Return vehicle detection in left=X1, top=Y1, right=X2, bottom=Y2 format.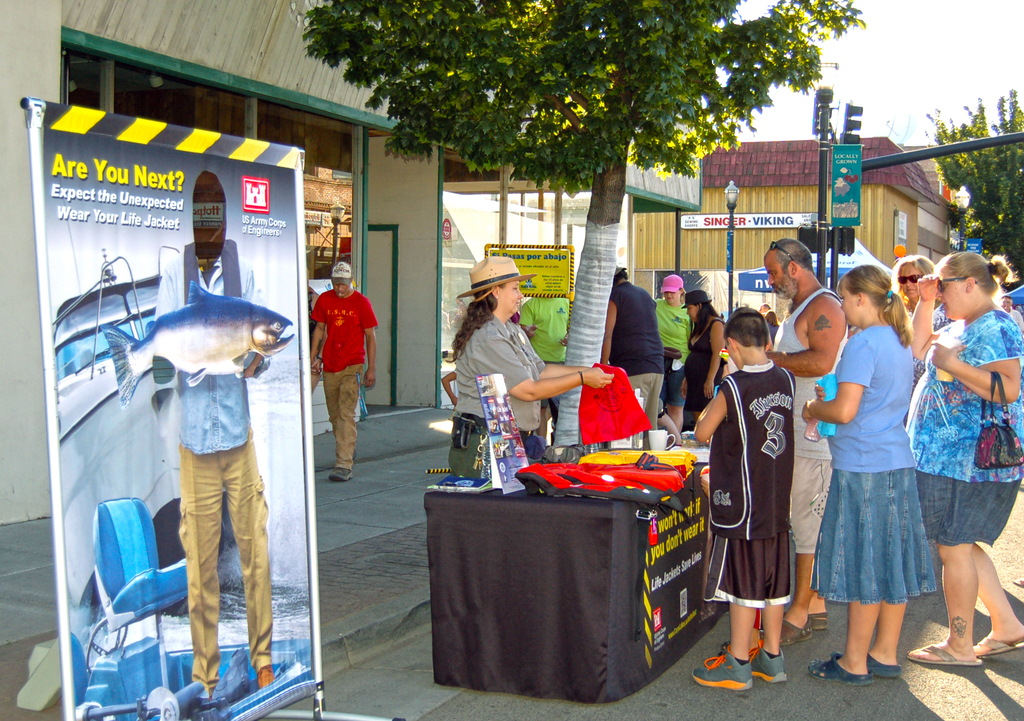
left=63, top=496, right=323, bottom=720.
